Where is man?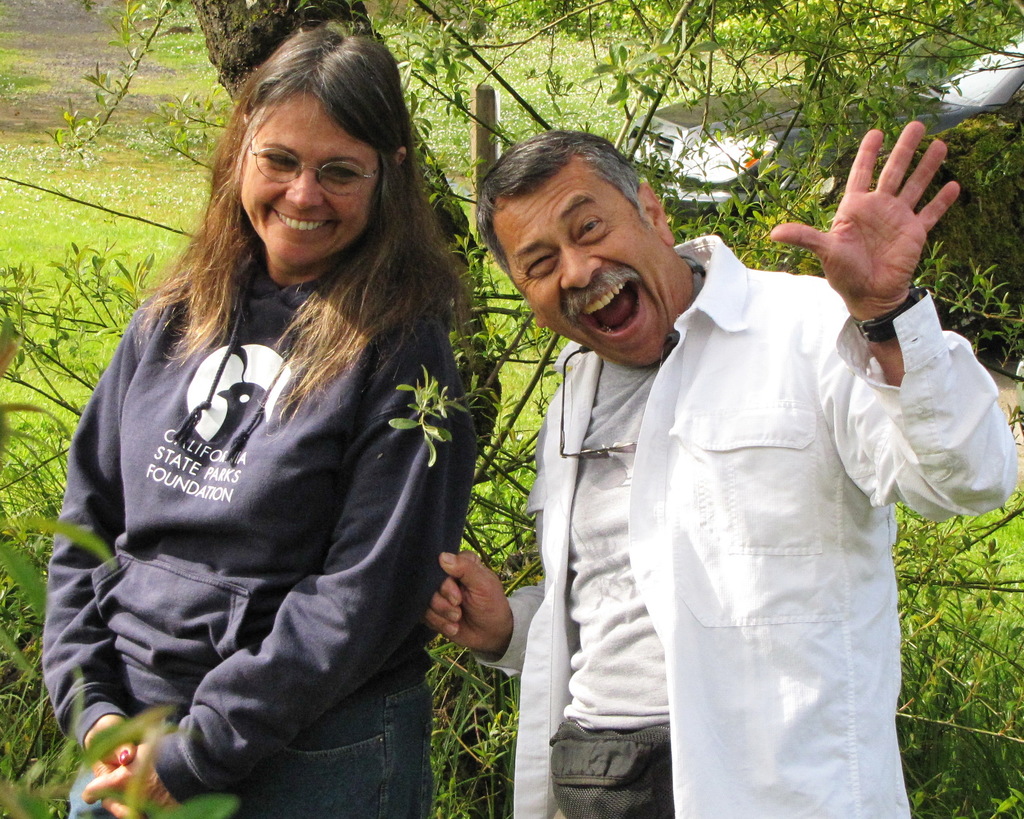
417 119 1020 818.
